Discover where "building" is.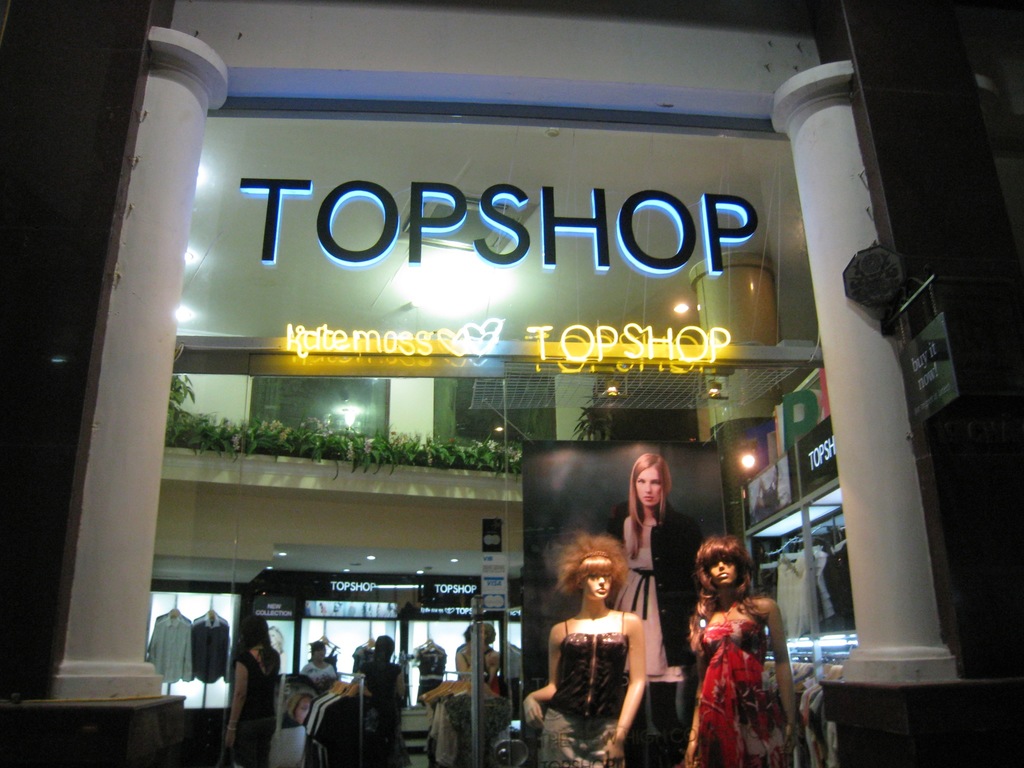
Discovered at crop(0, 0, 991, 767).
